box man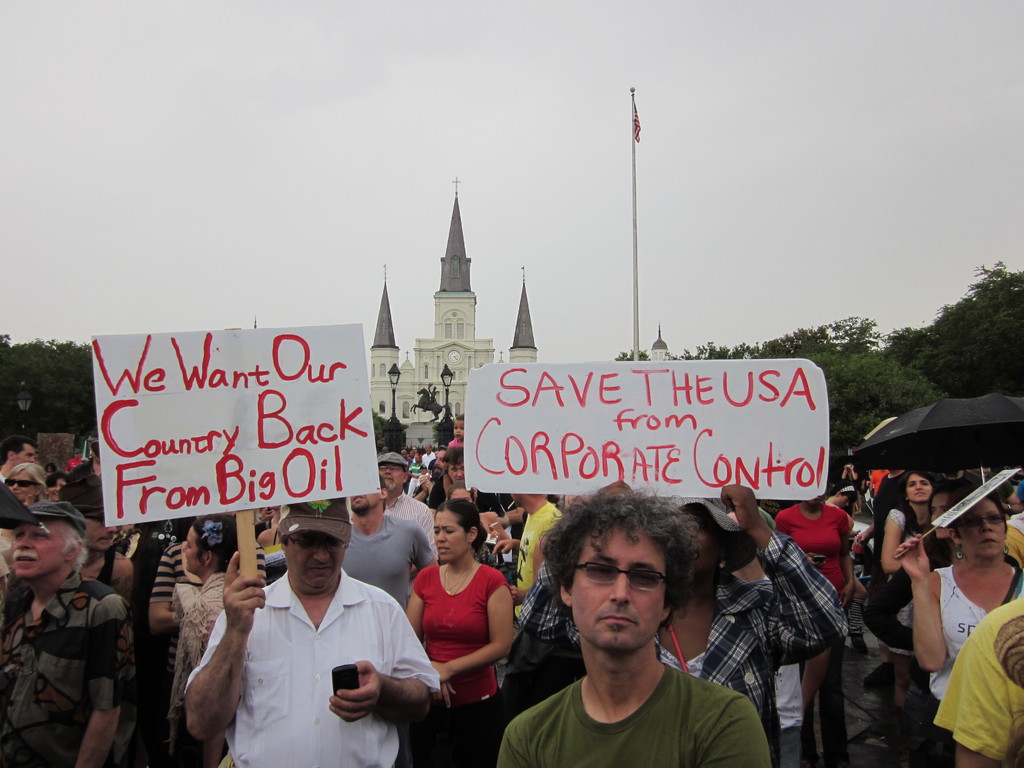
select_region(492, 484, 775, 767)
